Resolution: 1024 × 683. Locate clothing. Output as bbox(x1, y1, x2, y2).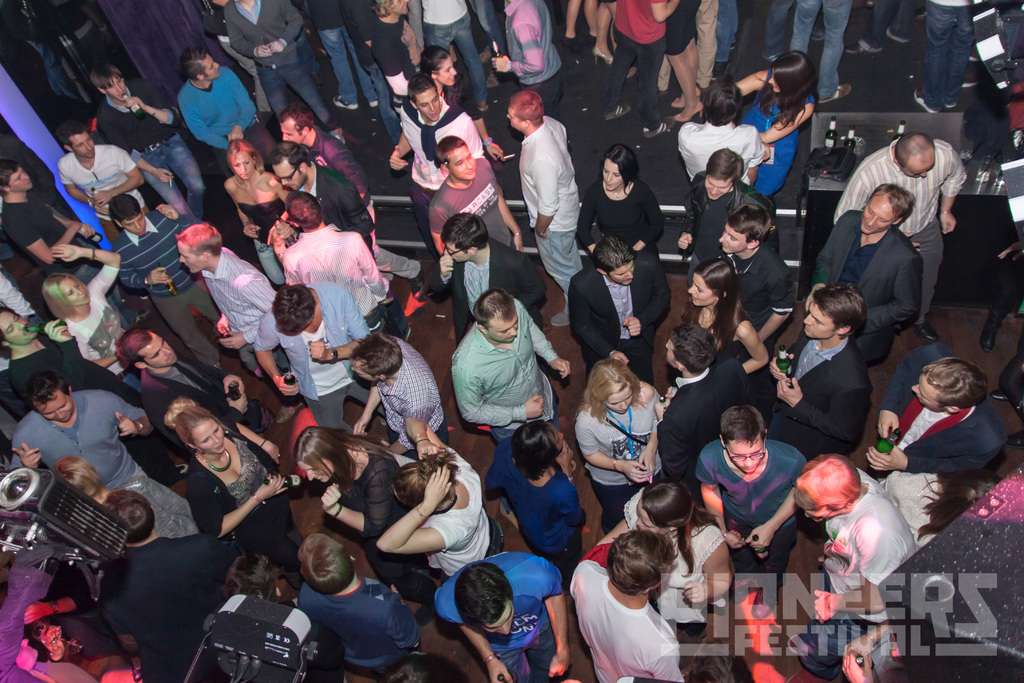
bbox(518, 119, 578, 308).
